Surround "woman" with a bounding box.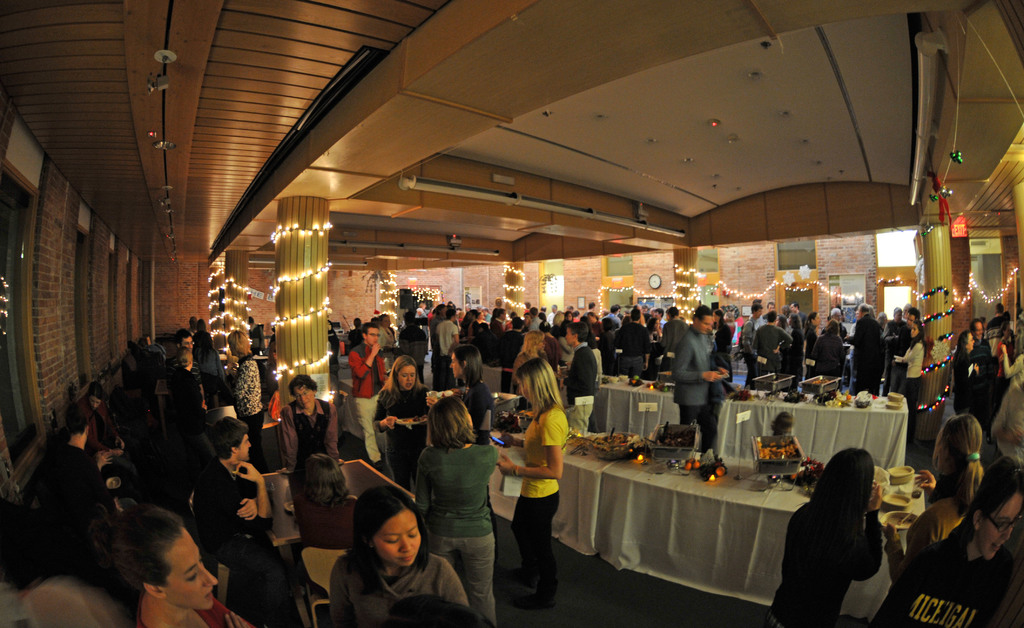
x1=784, y1=442, x2=901, y2=623.
